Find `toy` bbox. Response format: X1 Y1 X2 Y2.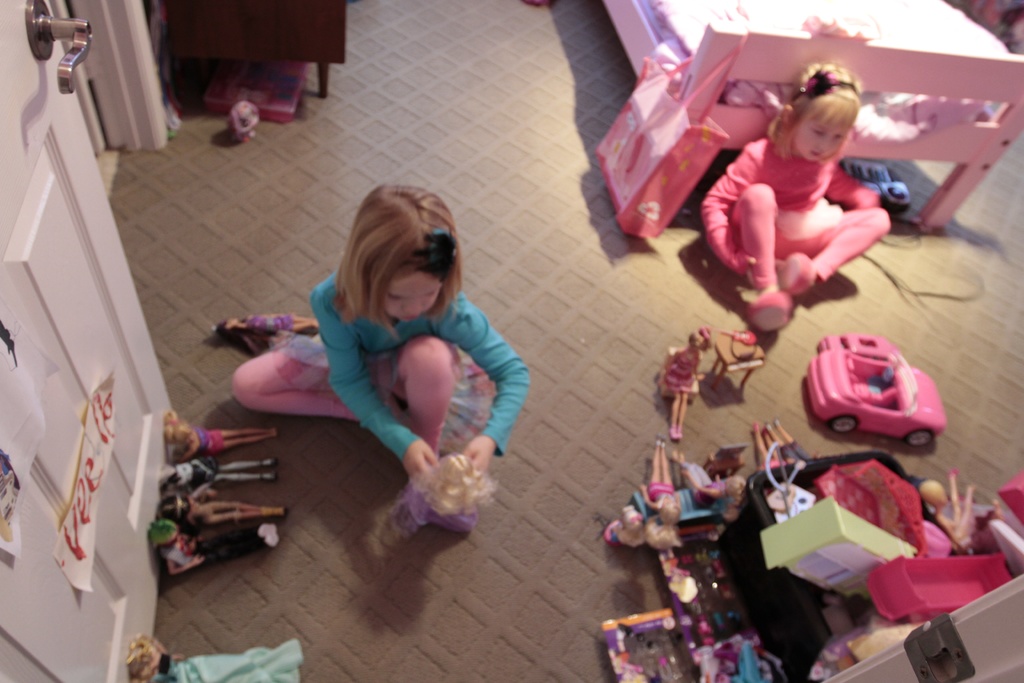
163 477 298 531.
